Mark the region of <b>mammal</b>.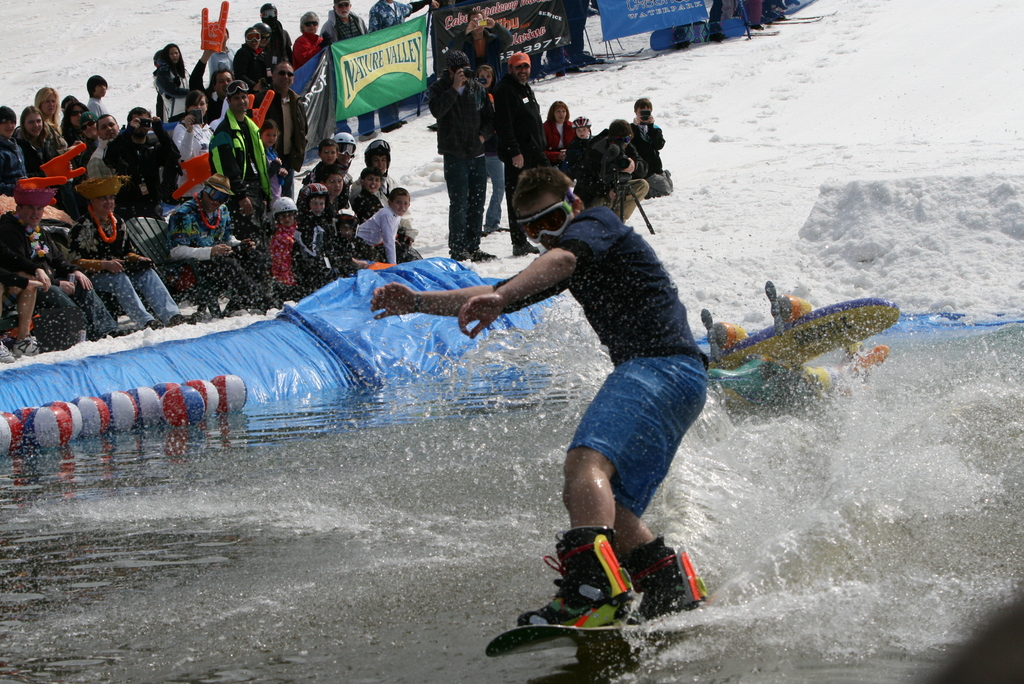
Region: crop(320, 164, 349, 211).
